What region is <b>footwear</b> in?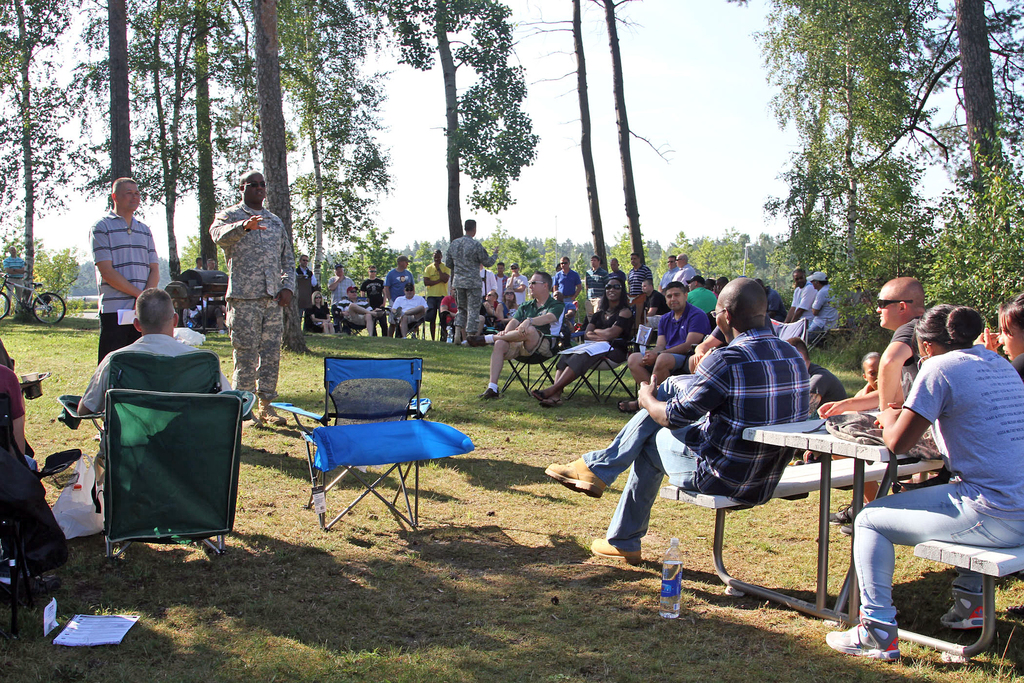
{"x1": 242, "y1": 415, "x2": 259, "y2": 429}.
